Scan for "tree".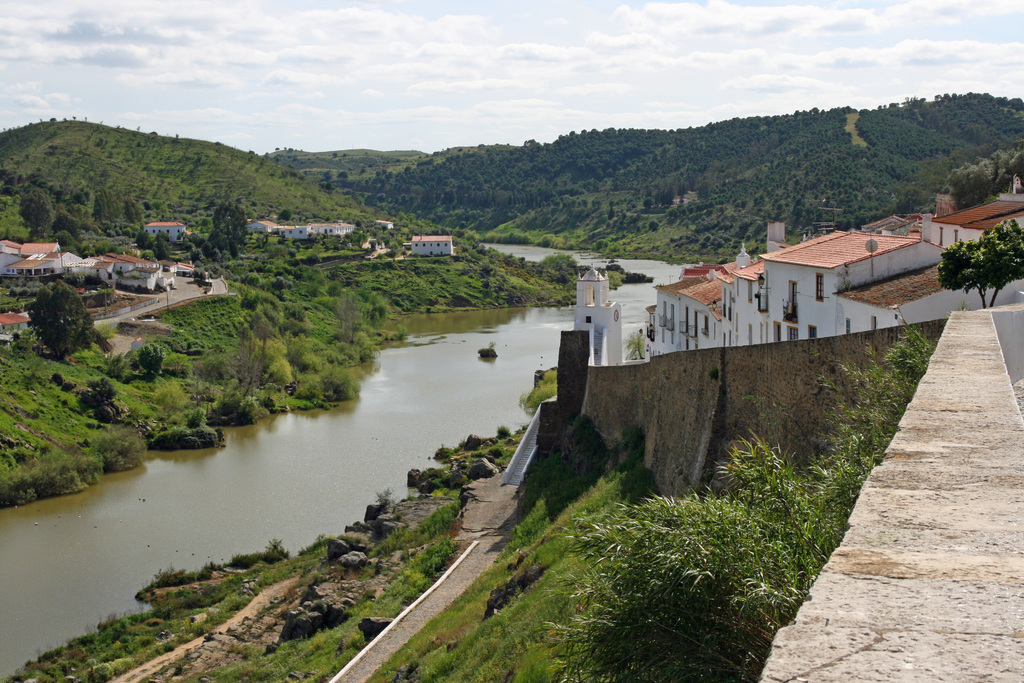
Scan result: crop(17, 268, 95, 370).
